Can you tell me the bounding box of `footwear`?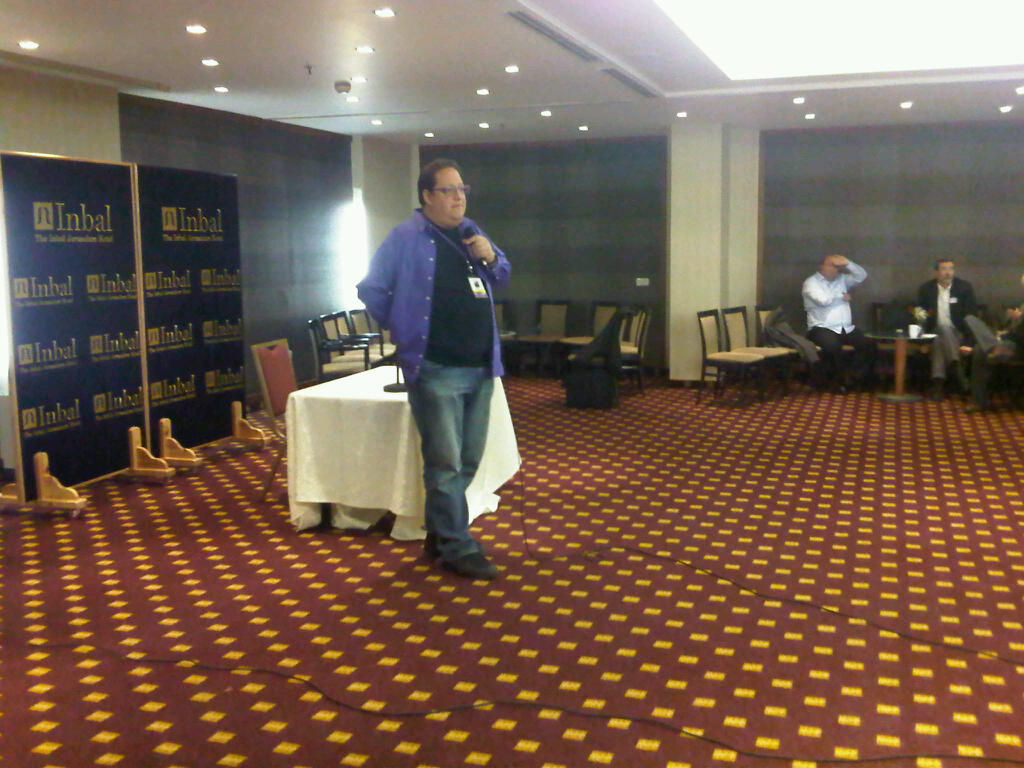
<bbox>961, 397, 988, 416</bbox>.
